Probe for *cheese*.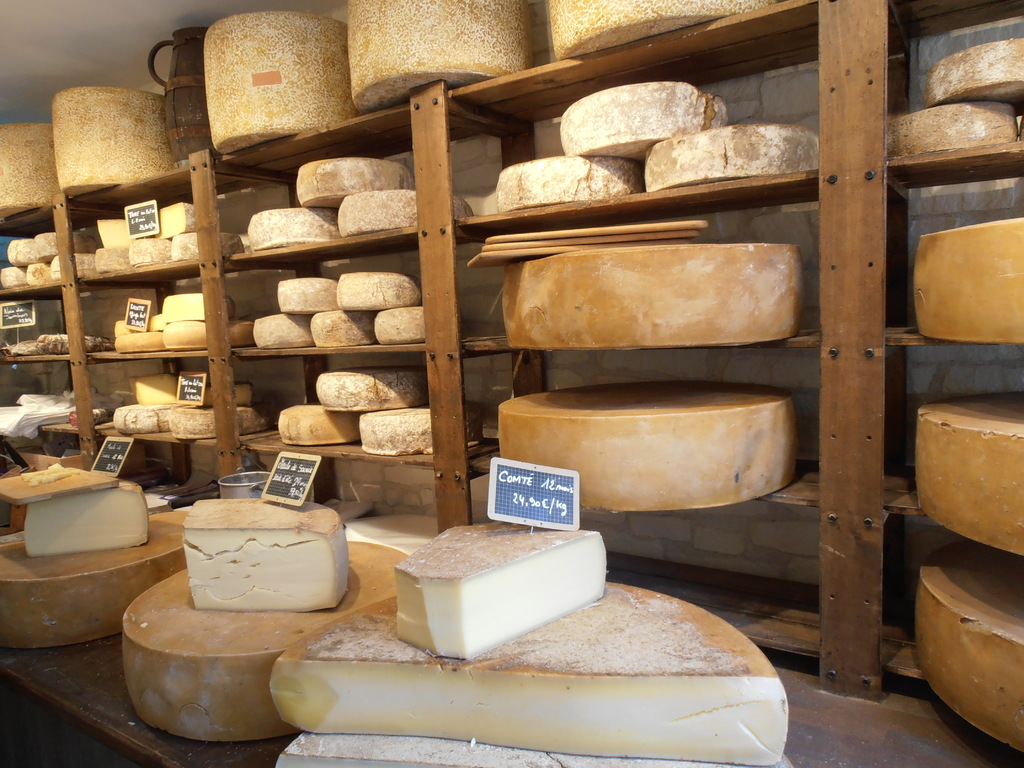
Probe result: {"left": 54, "top": 85, "right": 180, "bottom": 195}.
